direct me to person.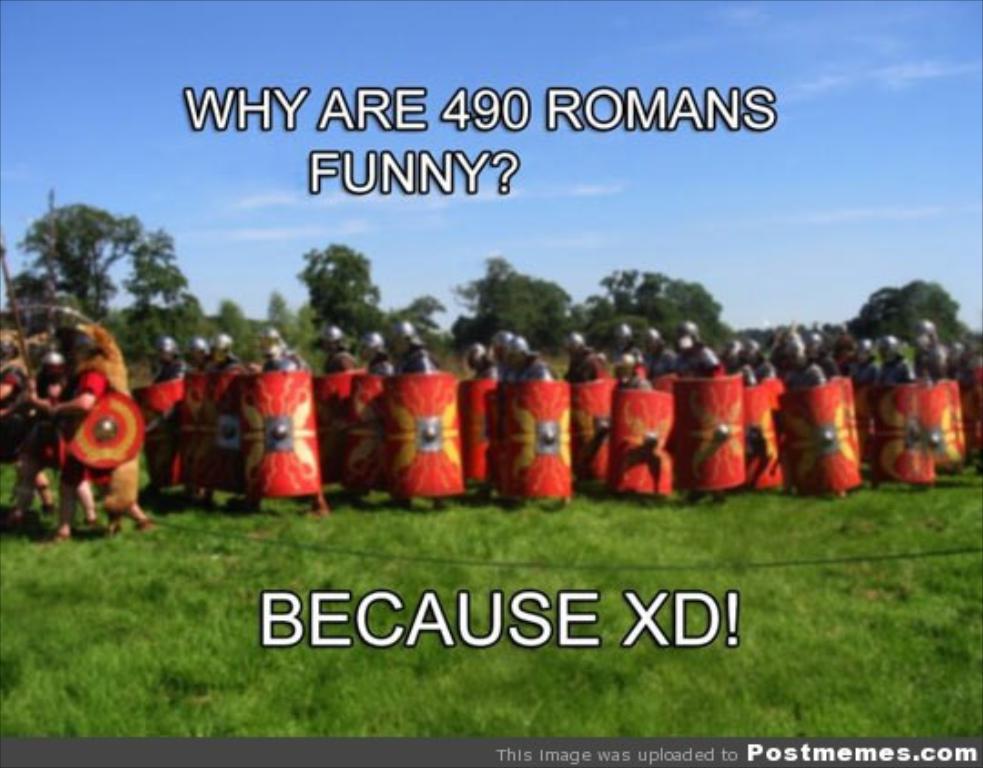
Direction: bbox=[441, 342, 510, 499].
